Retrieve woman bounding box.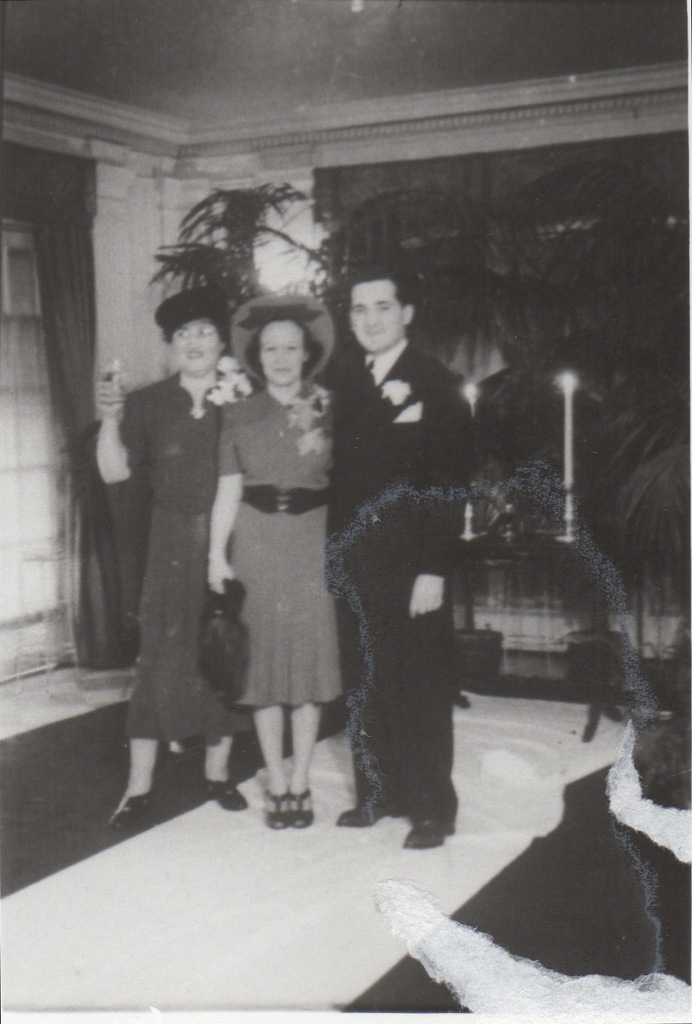
Bounding box: bbox=(203, 283, 367, 850).
